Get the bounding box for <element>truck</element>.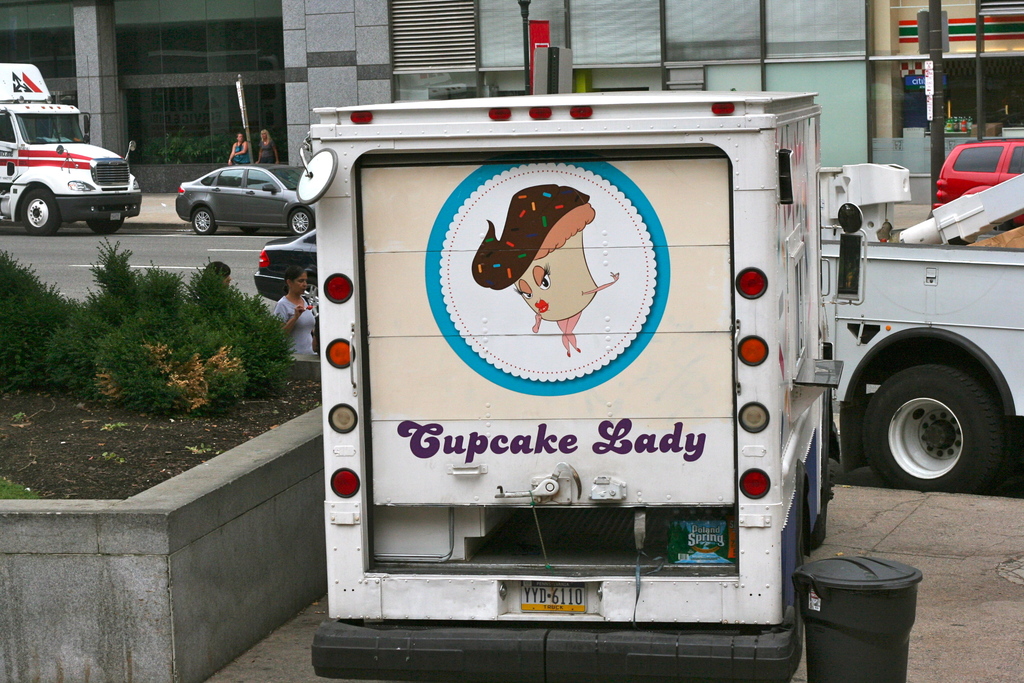
{"x1": 831, "y1": 164, "x2": 1023, "y2": 493}.
